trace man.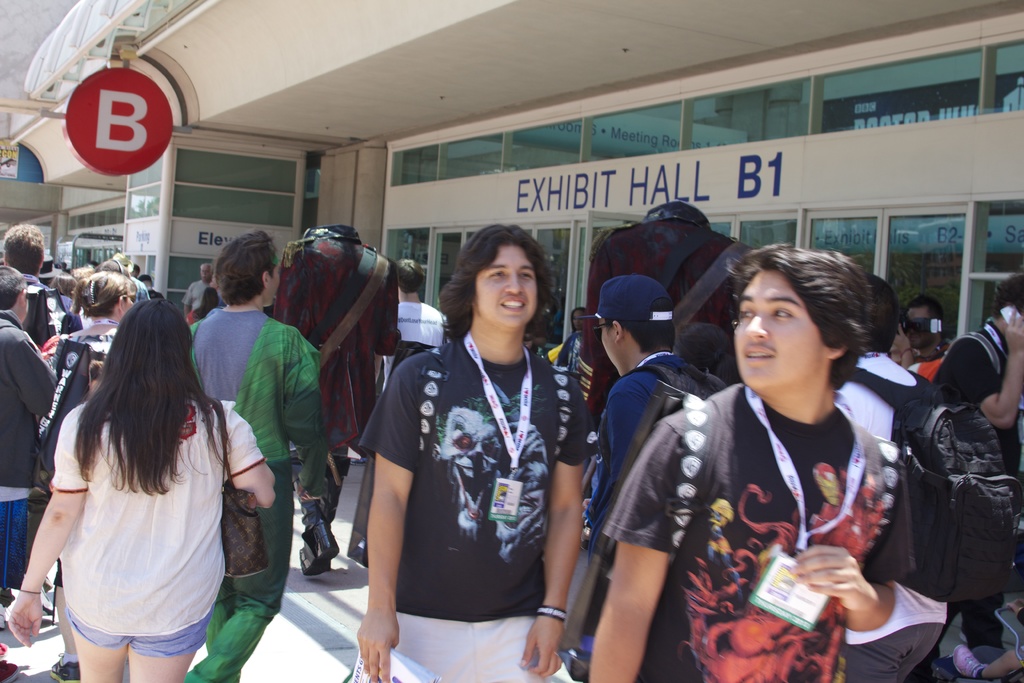
Traced to bbox(837, 280, 1018, 682).
